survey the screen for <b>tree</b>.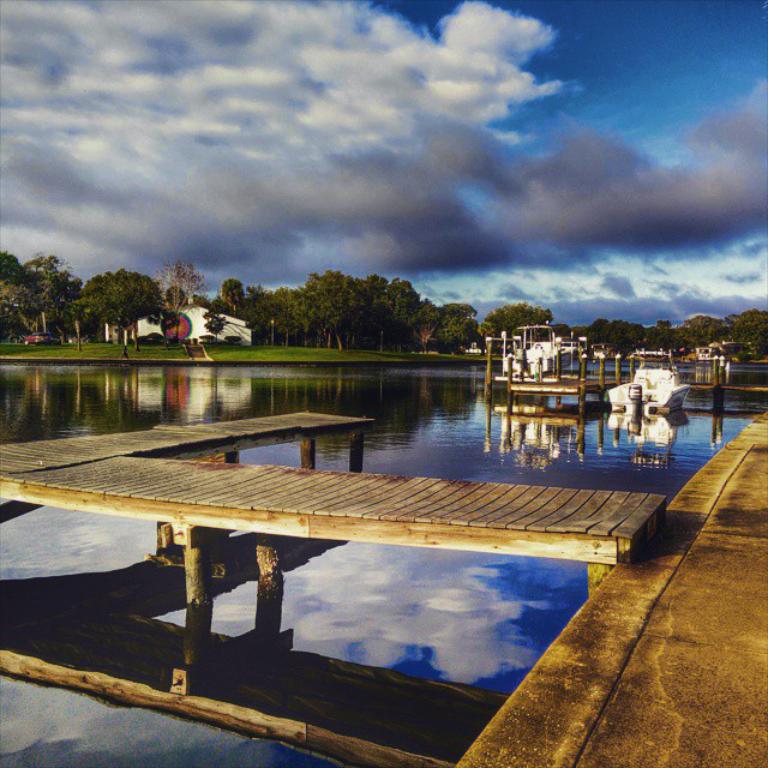
Survey found: BBox(206, 310, 228, 343).
